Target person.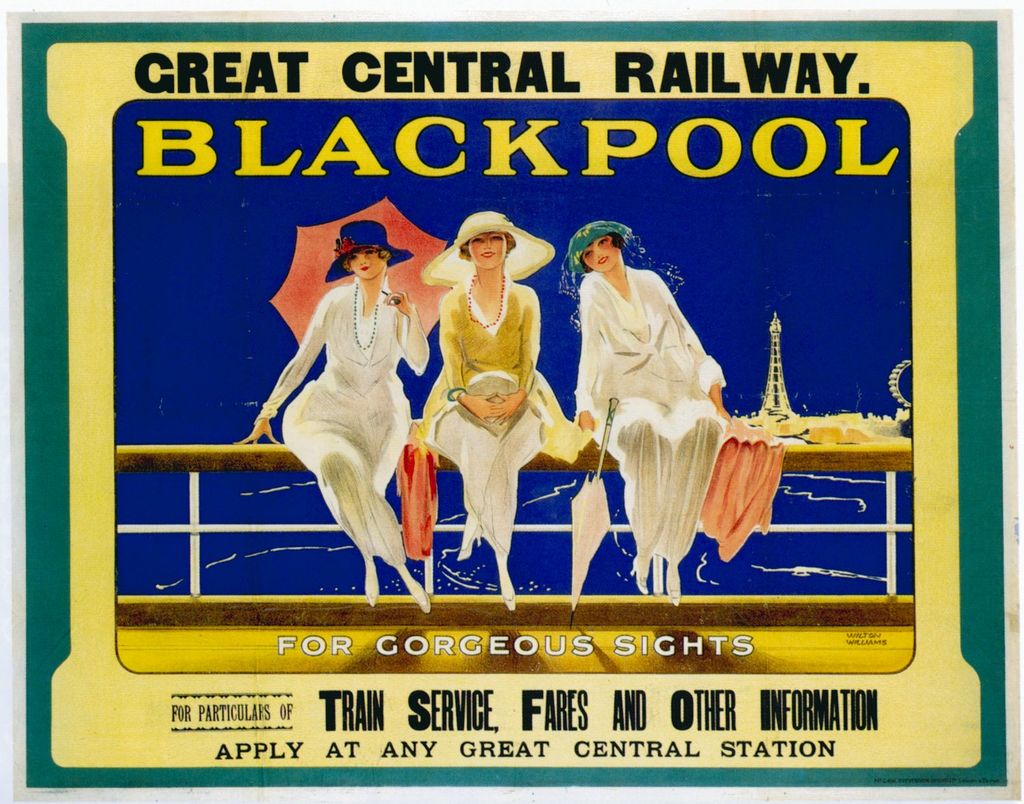
Target region: <bbox>574, 219, 770, 608</bbox>.
